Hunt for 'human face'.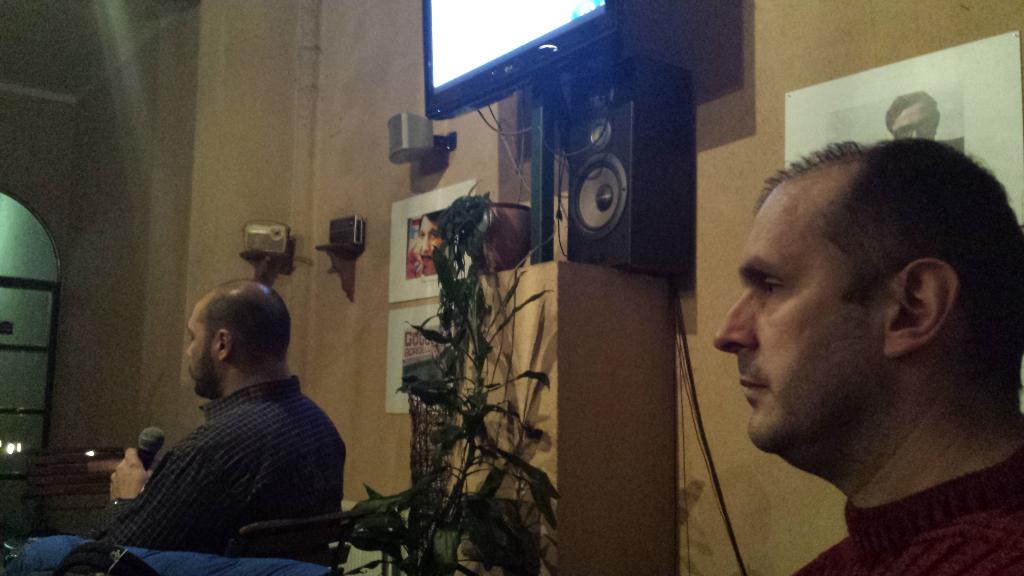
Hunted down at box=[891, 102, 937, 140].
